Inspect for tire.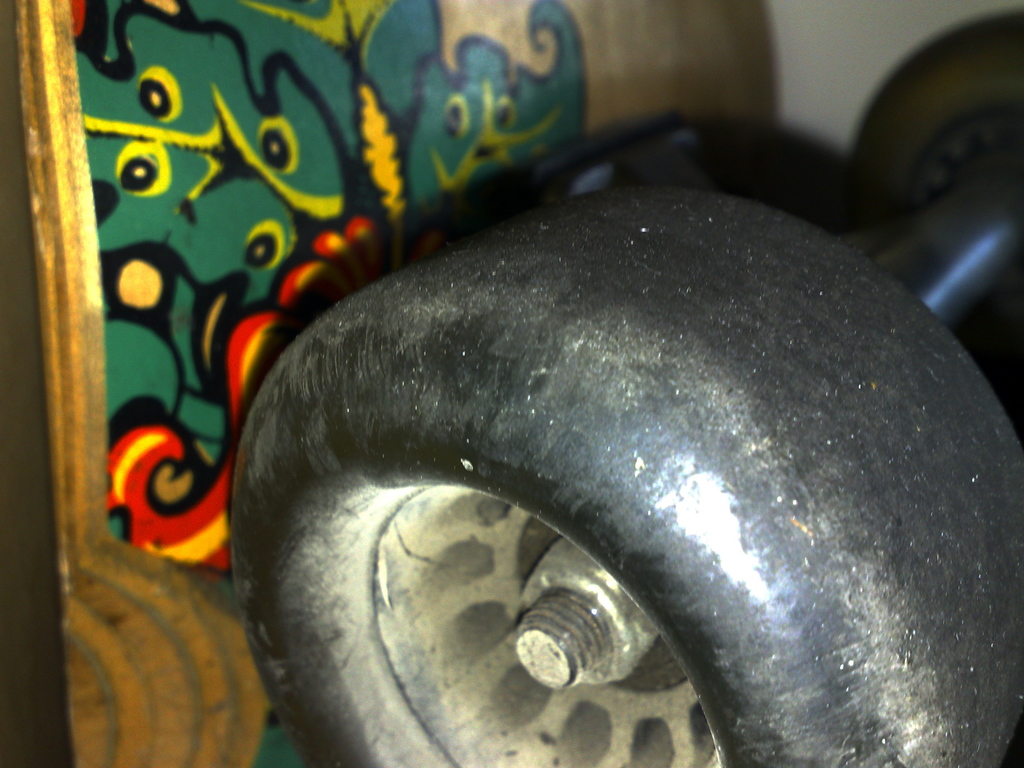
Inspection: <box>193,158,1020,730</box>.
